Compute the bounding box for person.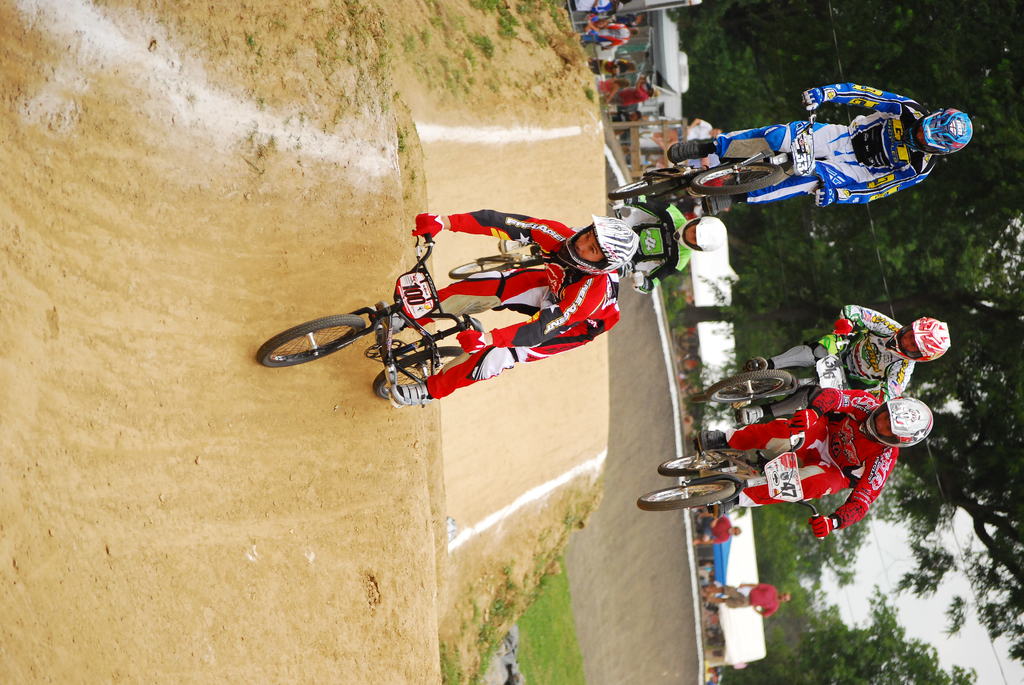
box(740, 299, 953, 427).
